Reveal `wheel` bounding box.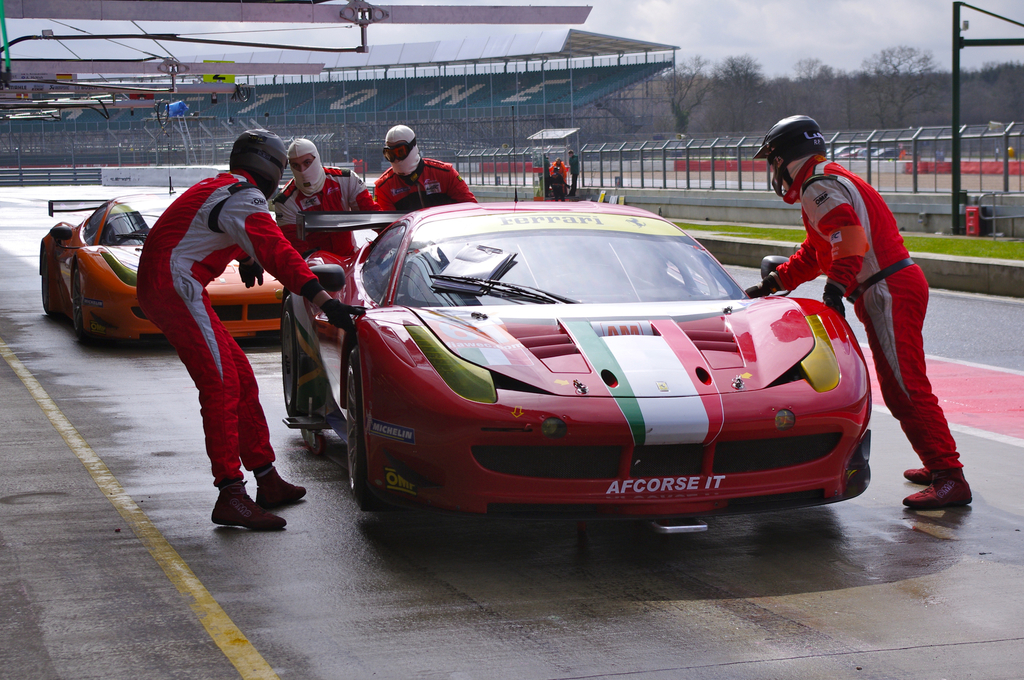
Revealed: [72,268,85,338].
